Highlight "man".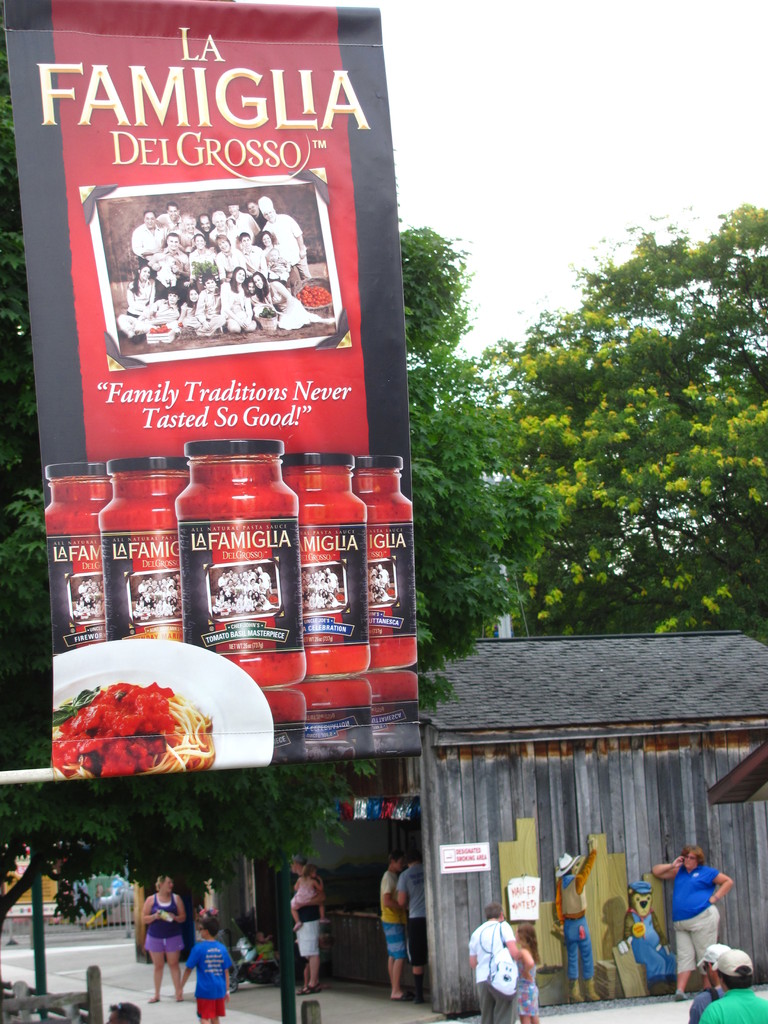
Highlighted region: 282,854,327,993.
